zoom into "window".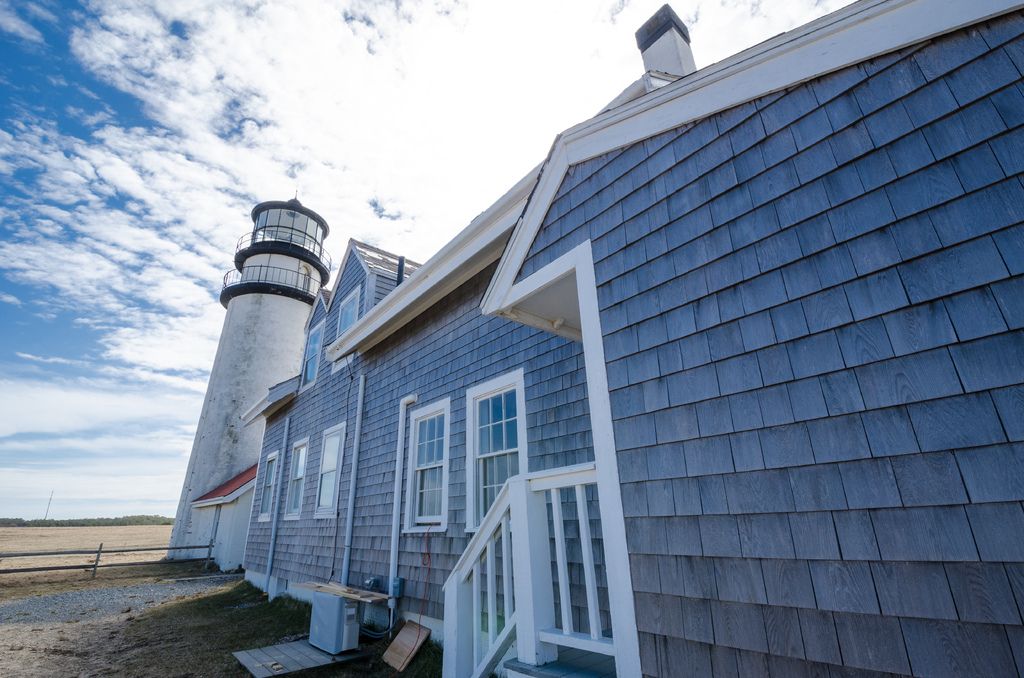
Zoom target: <box>463,372,526,486</box>.
